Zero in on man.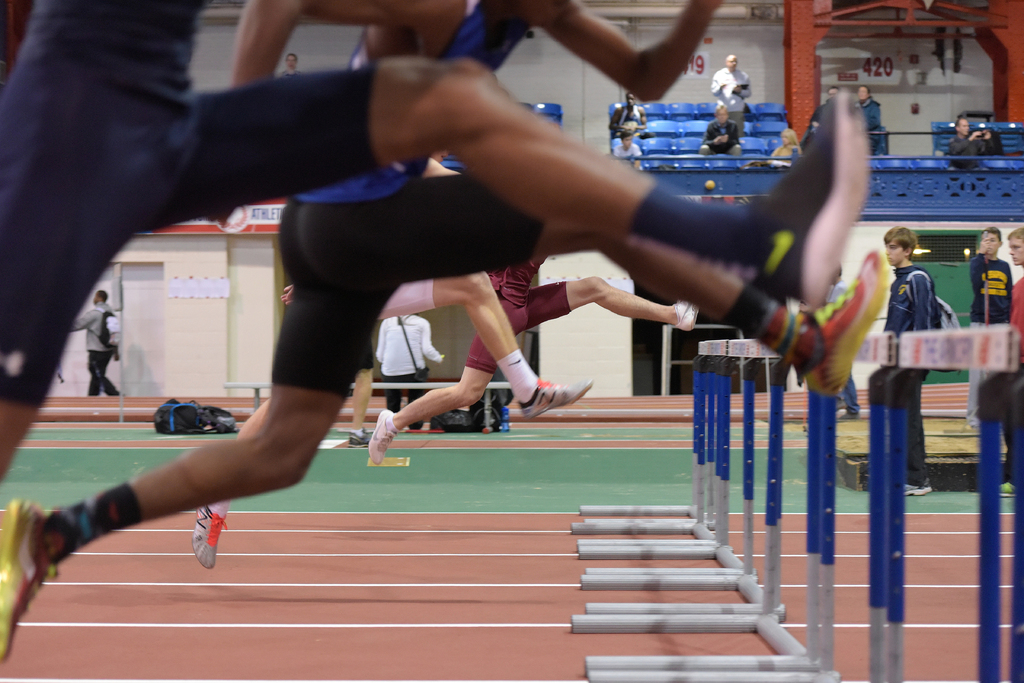
Zeroed in: detection(280, 54, 299, 76).
